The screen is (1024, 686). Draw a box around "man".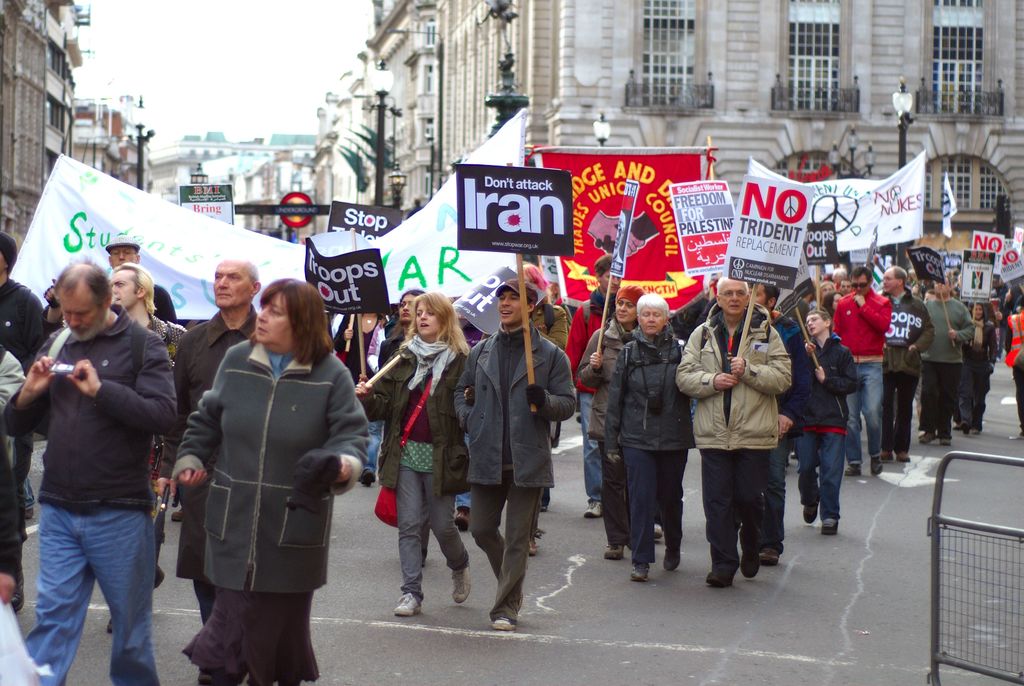
bbox(672, 271, 793, 585).
